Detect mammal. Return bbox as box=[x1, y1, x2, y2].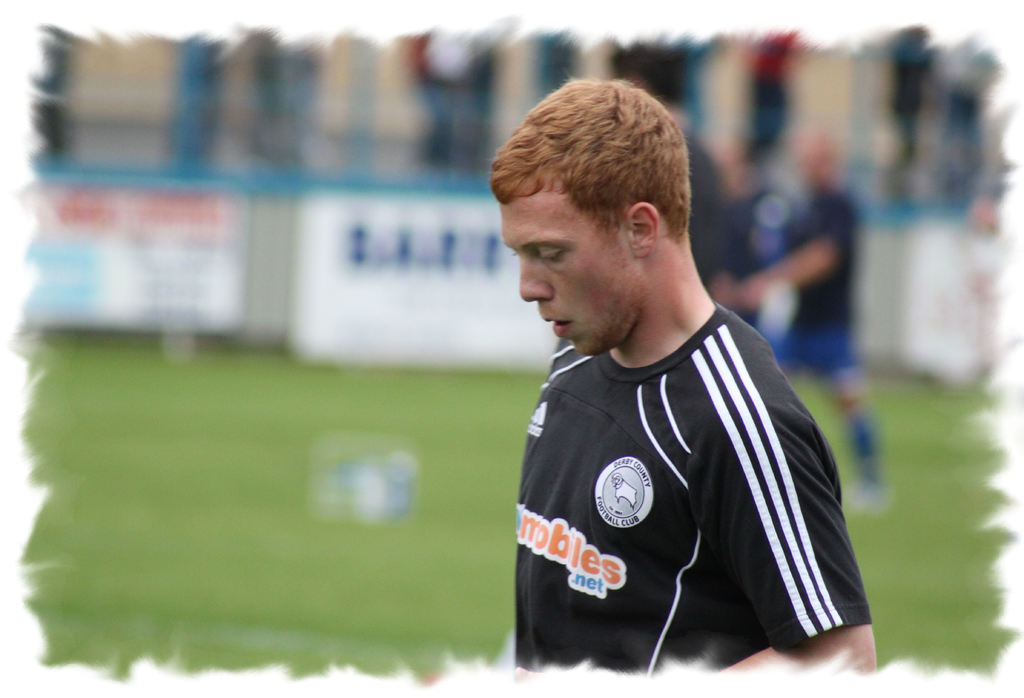
box=[681, 126, 750, 323].
